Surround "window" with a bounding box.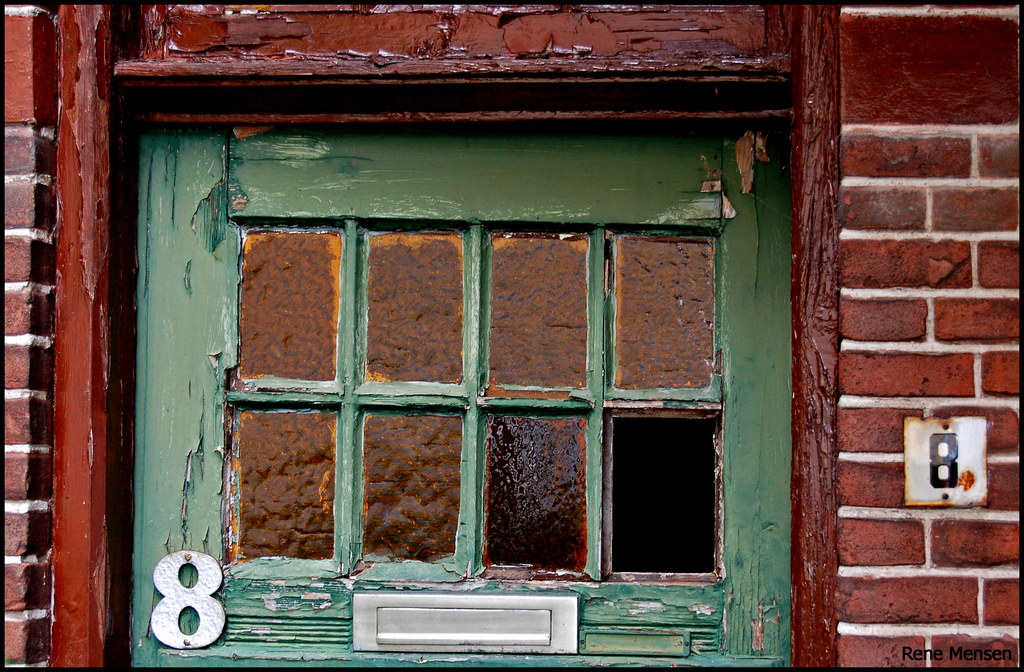
96 30 852 648.
